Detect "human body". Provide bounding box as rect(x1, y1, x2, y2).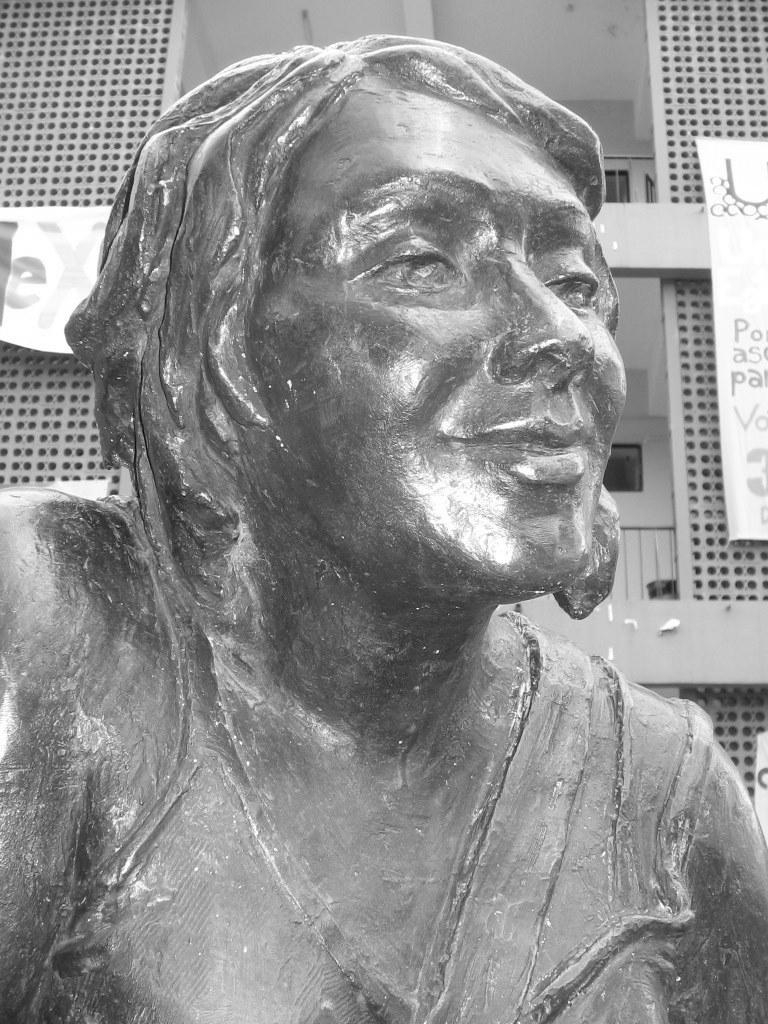
rect(24, 19, 713, 987).
